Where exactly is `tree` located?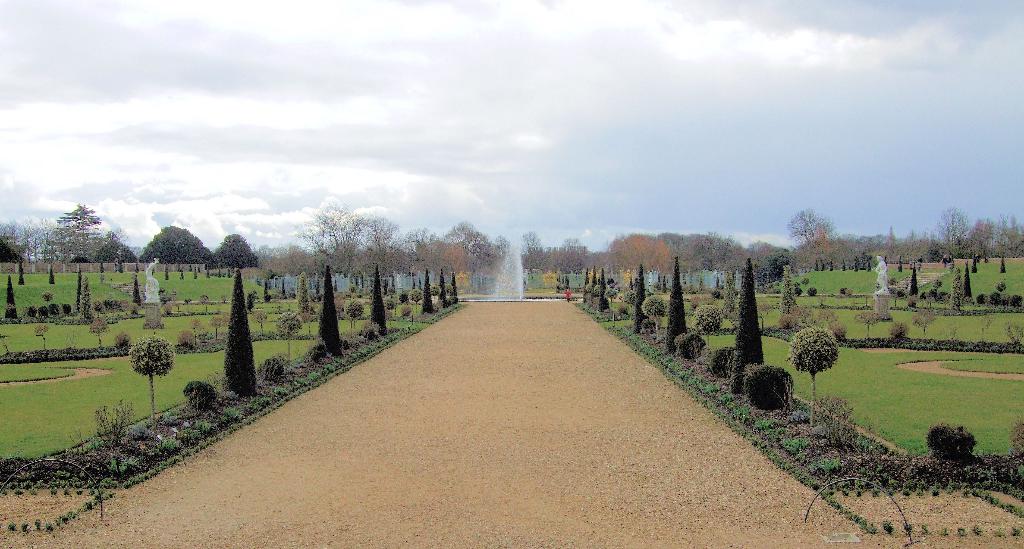
Its bounding box is detection(223, 265, 258, 396).
